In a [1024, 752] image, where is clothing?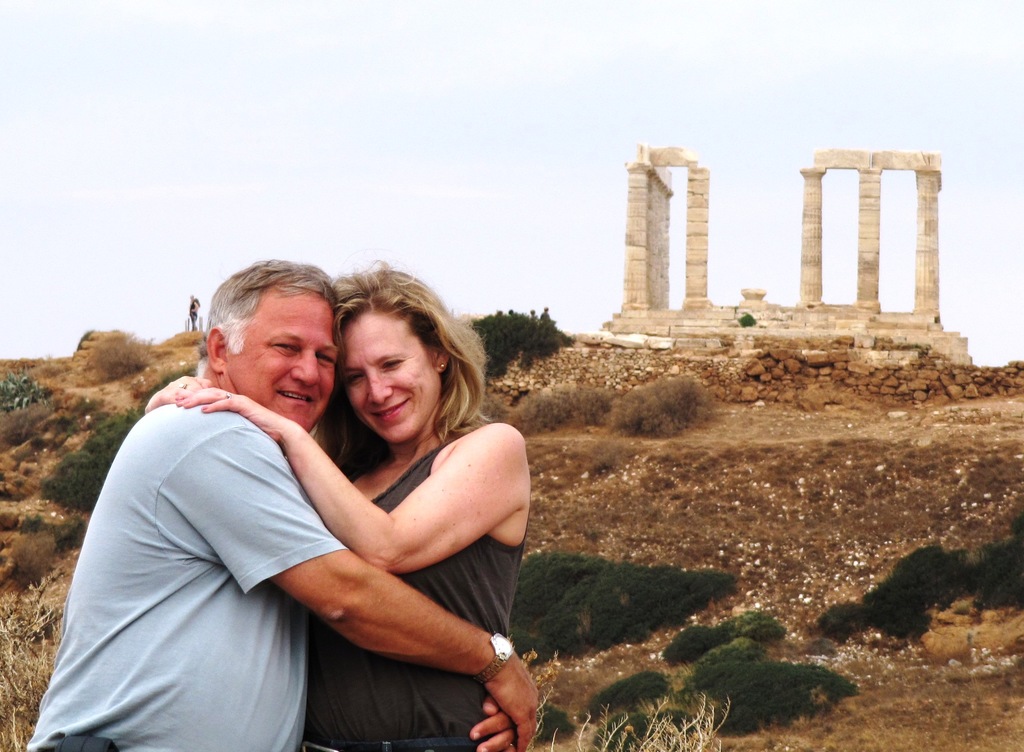
230:373:519:731.
